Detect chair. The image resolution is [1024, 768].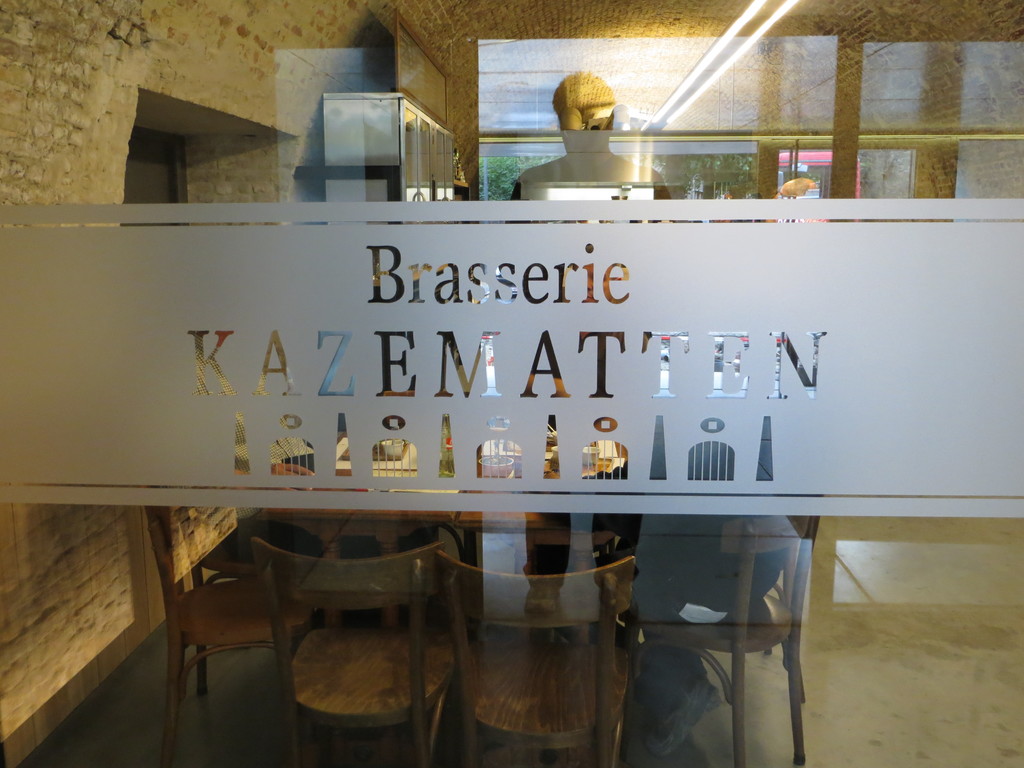
(253, 535, 459, 767).
